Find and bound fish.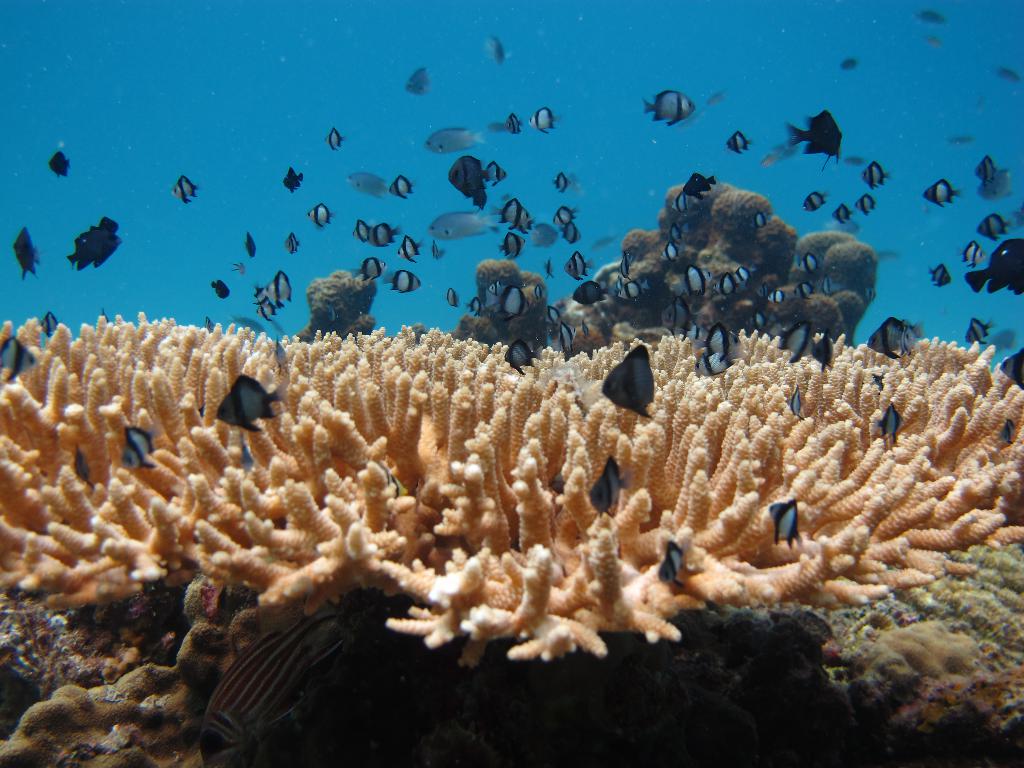
Bound: x1=229, y1=316, x2=259, y2=331.
